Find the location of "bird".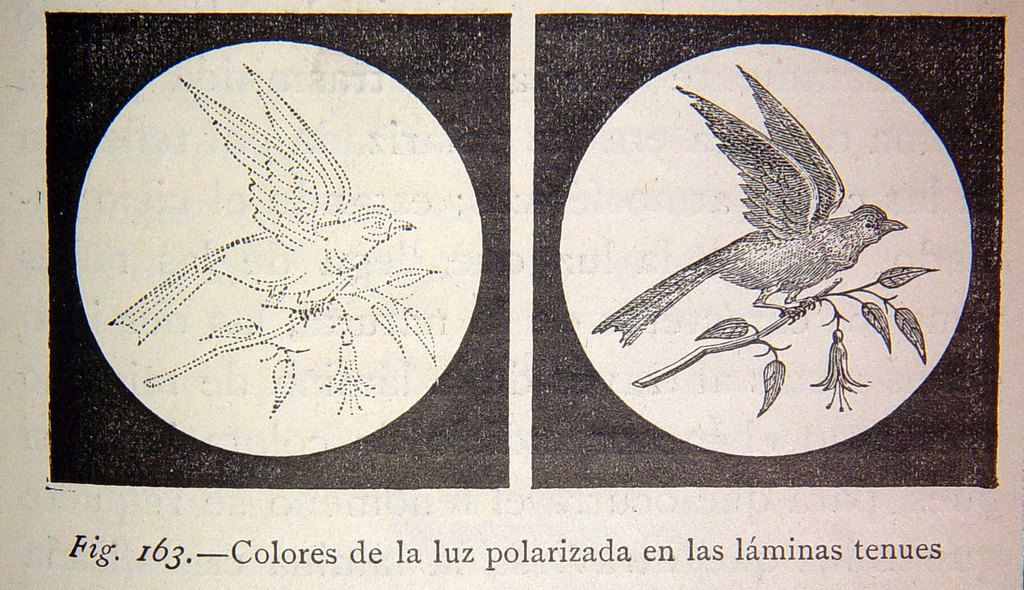
Location: 110/65/415/346.
